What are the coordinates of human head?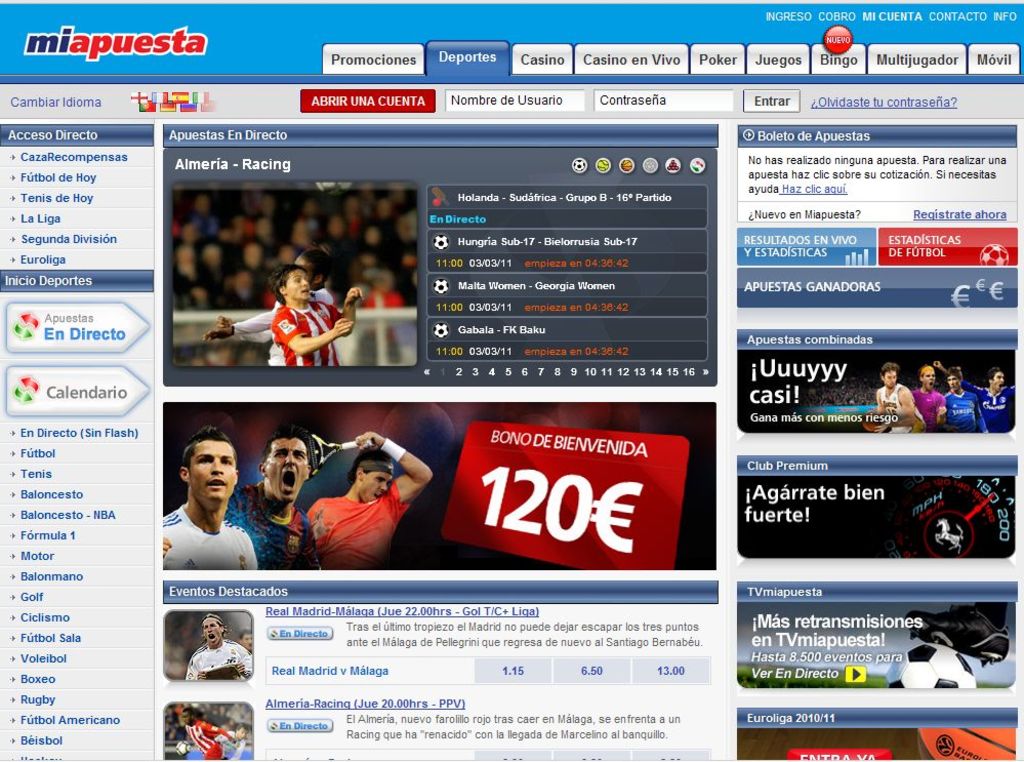
rect(237, 628, 252, 648).
